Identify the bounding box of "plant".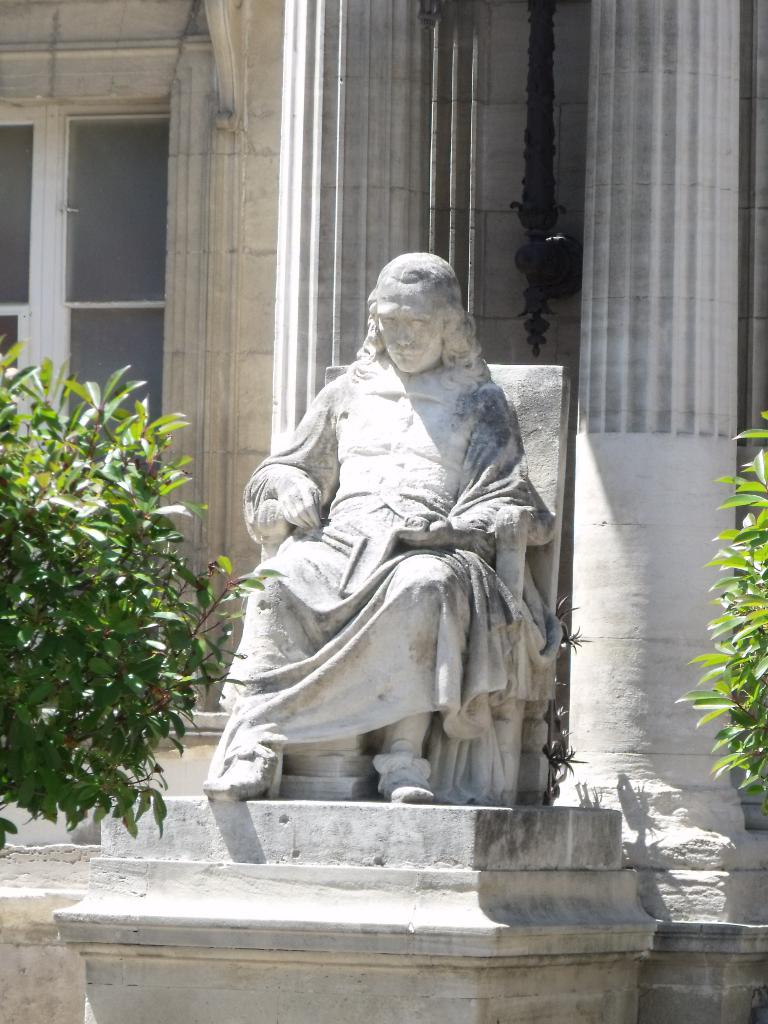
bbox(8, 294, 236, 858).
